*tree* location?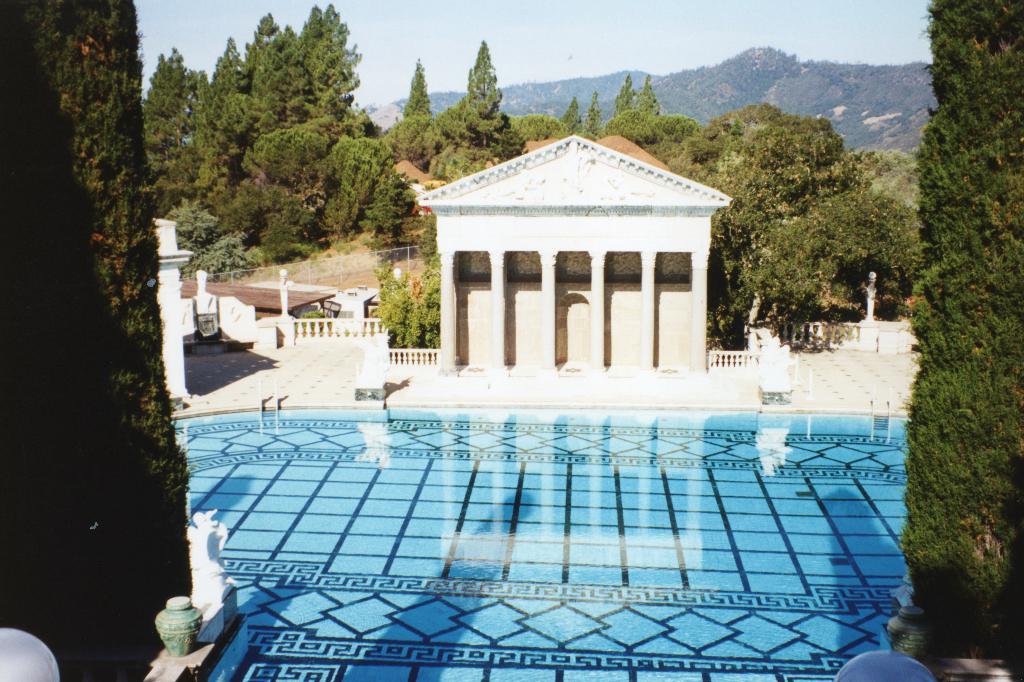
bbox(433, 44, 521, 169)
